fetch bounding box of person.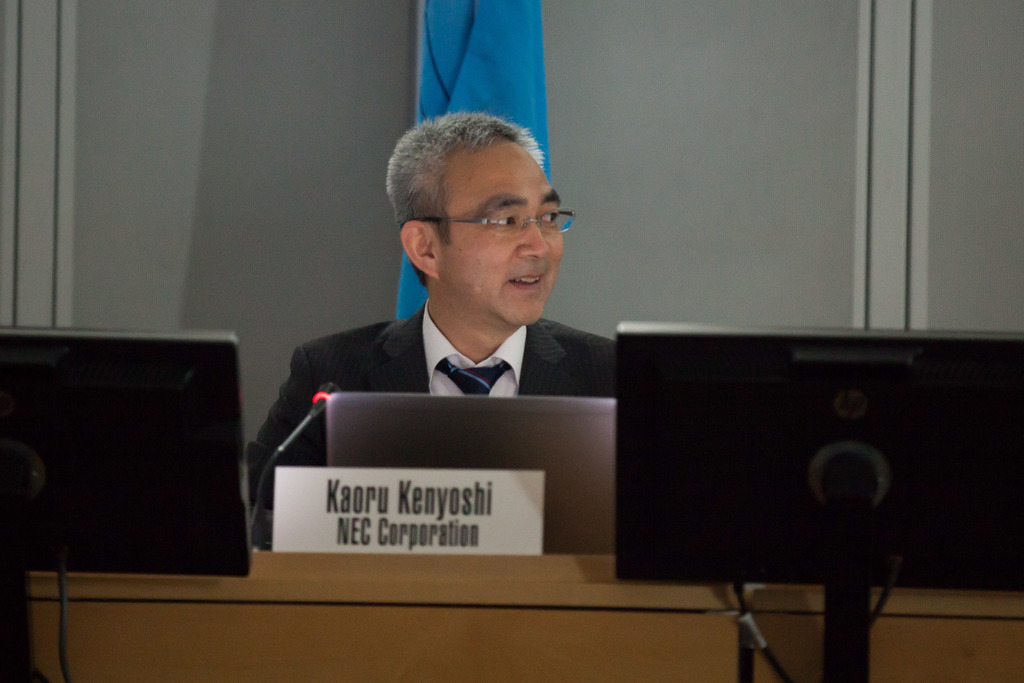
Bbox: x1=264 y1=117 x2=650 y2=552.
